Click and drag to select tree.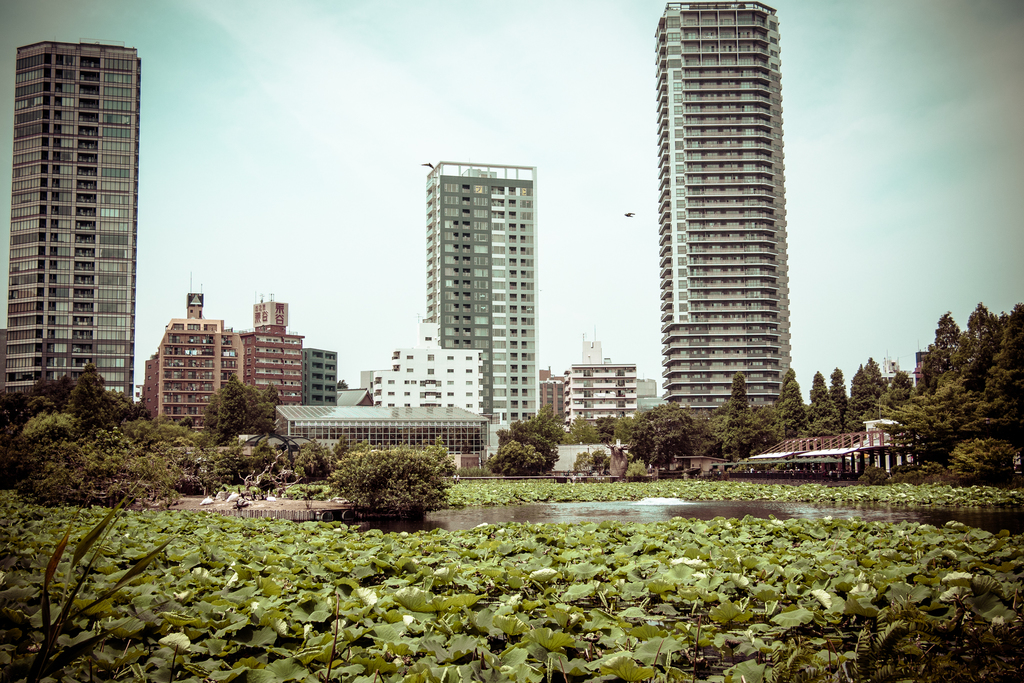
Selection: locate(207, 416, 315, 497).
